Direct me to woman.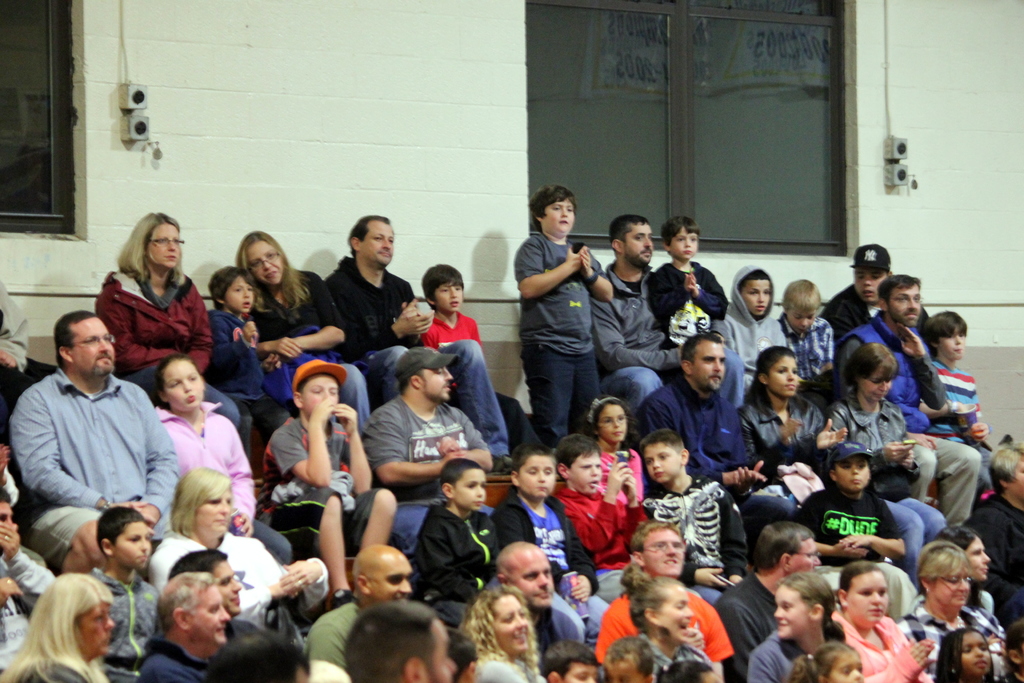
Direction: 746:352:841:472.
